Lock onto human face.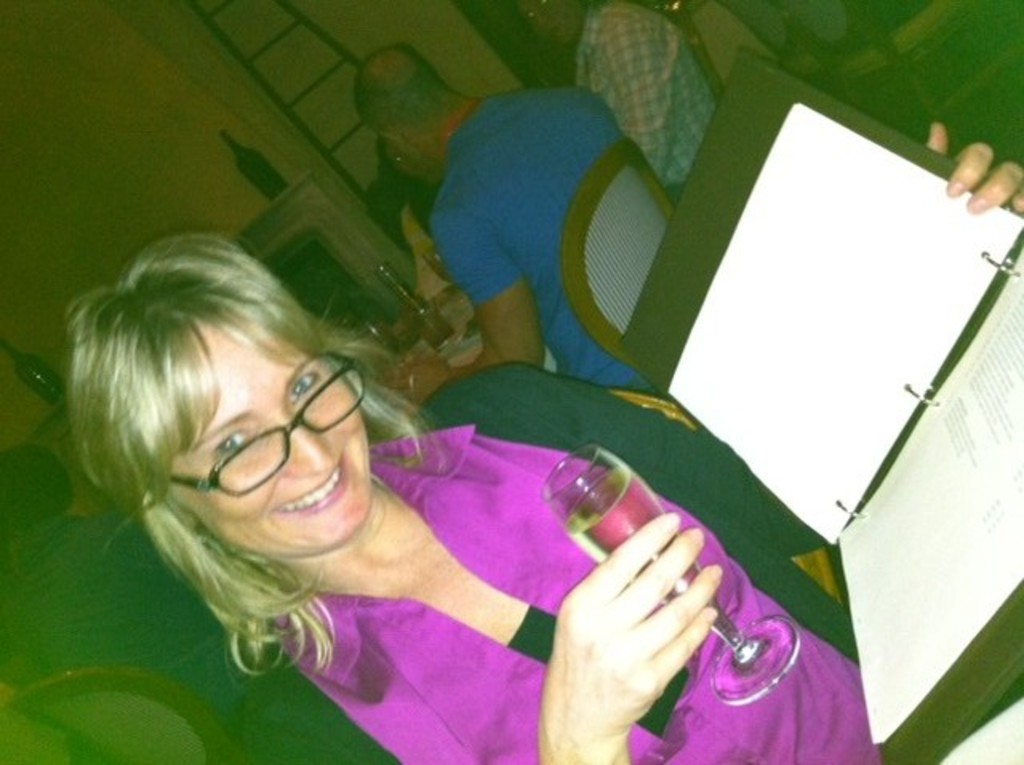
Locked: [left=518, top=0, right=581, bottom=46].
